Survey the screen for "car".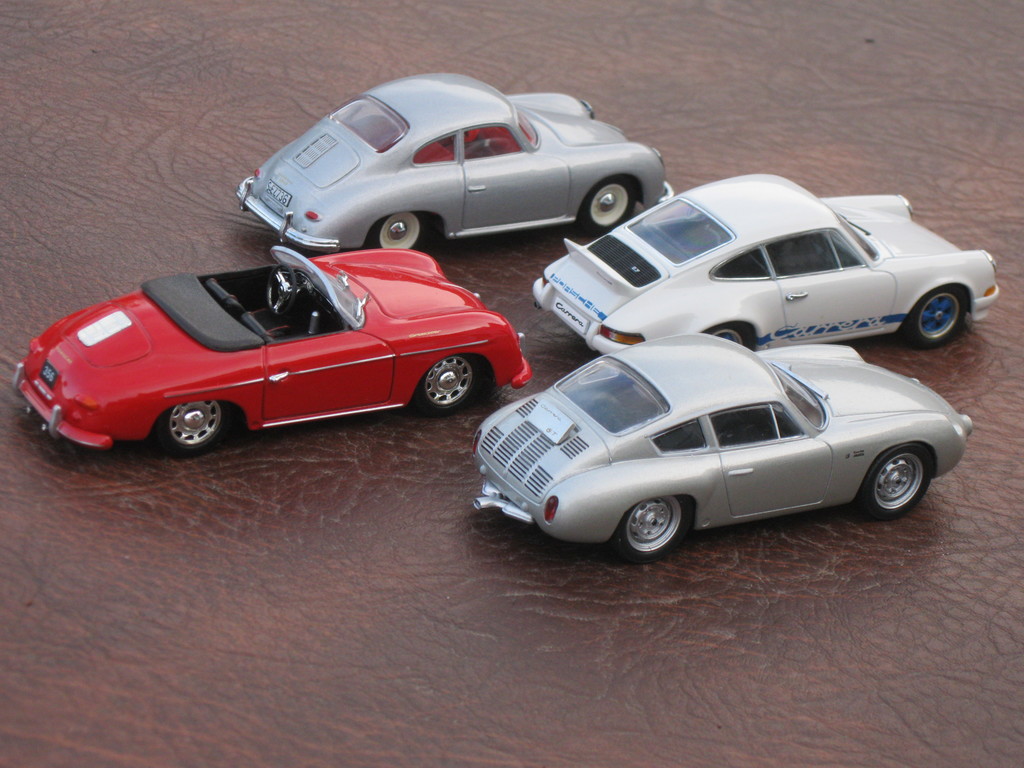
Survey found: <bbox>539, 173, 1005, 362</bbox>.
